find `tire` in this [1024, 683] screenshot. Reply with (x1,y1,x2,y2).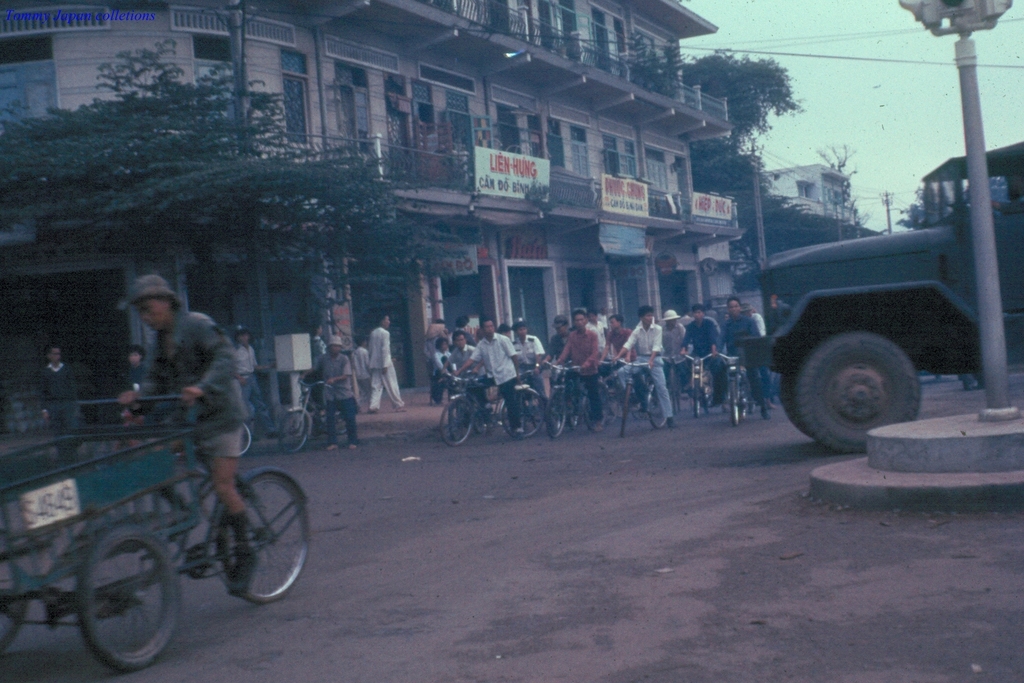
(569,401,580,428).
